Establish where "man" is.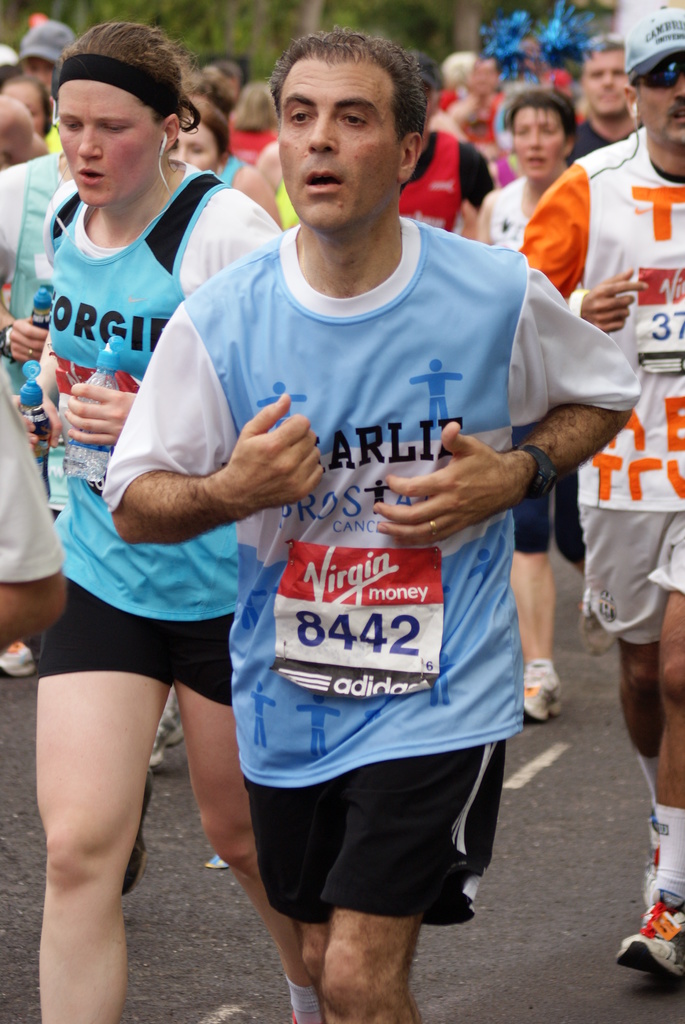
Established at x1=565 y1=26 x2=663 y2=172.
